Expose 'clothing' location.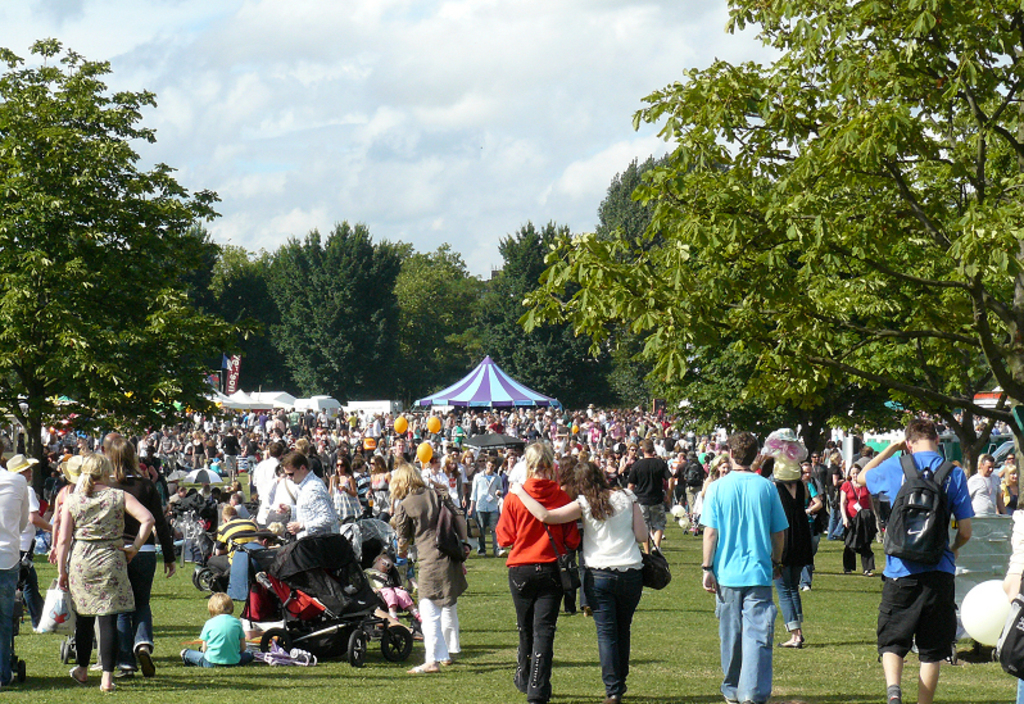
Exposed at bbox(108, 472, 175, 650).
